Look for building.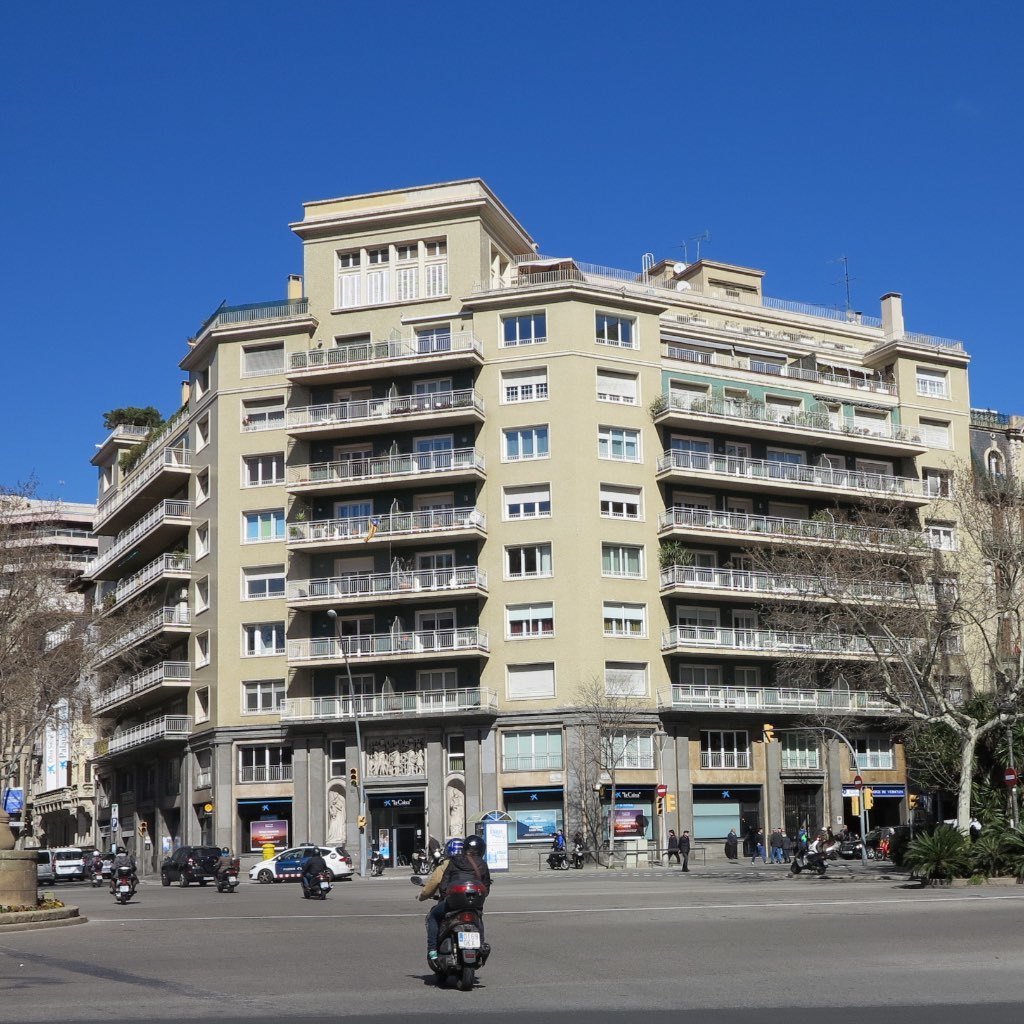
Found: (x1=970, y1=412, x2=1023, y2=697).
